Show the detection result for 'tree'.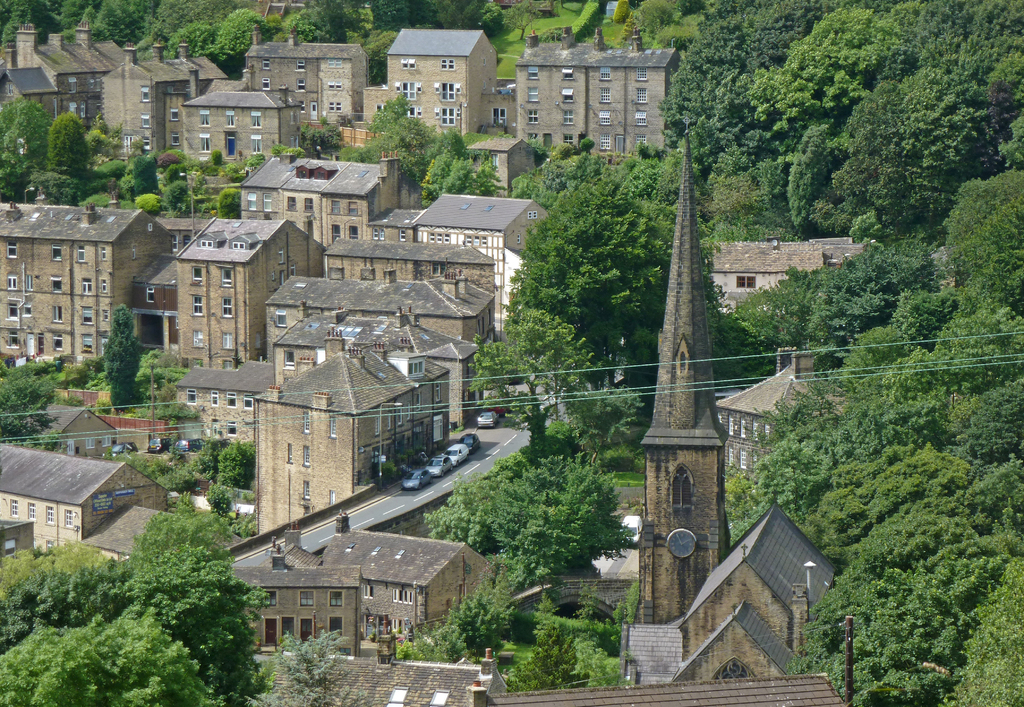
x1=98, y1=449, x2=196, y2=495.
